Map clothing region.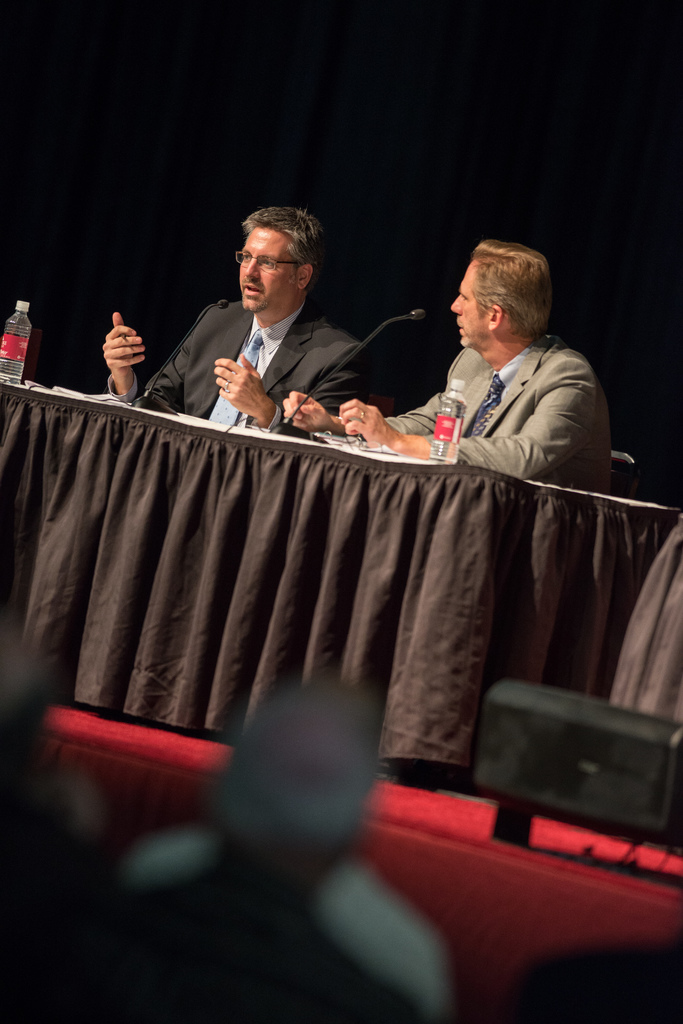
Mapped to 353, 332, 619, 498.
